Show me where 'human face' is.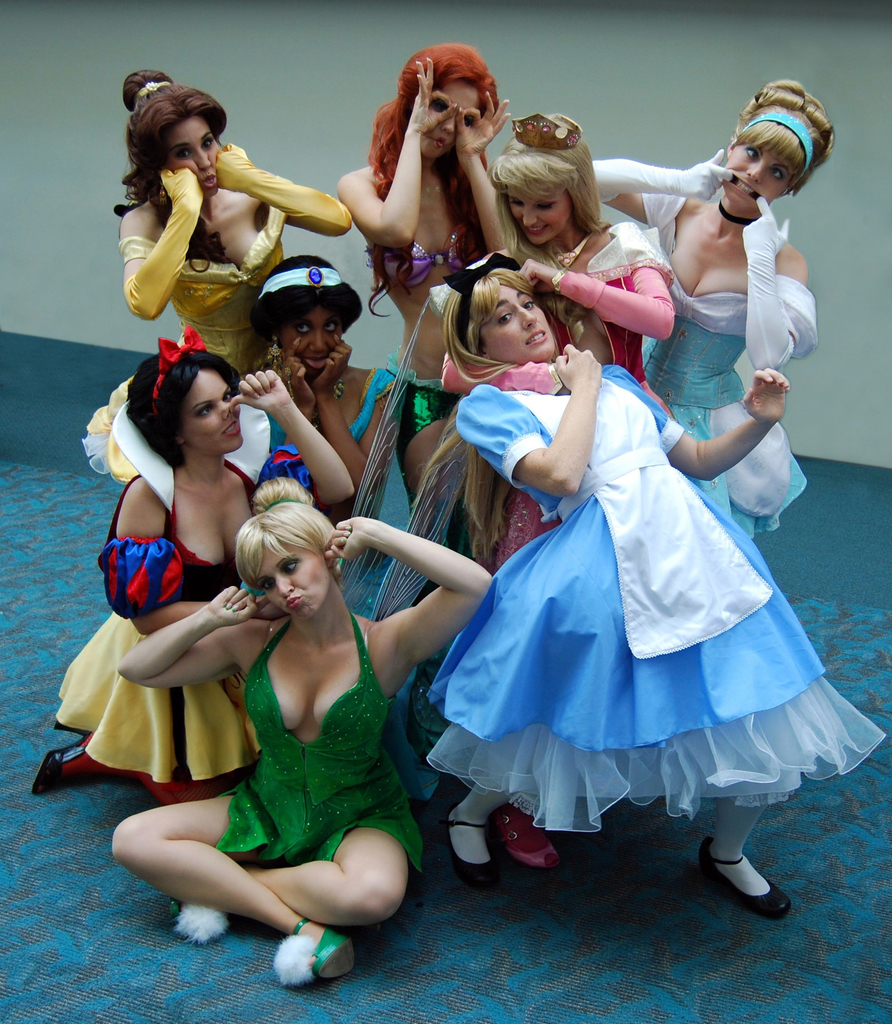
'human face' is at 505, 188, 575, 247.
